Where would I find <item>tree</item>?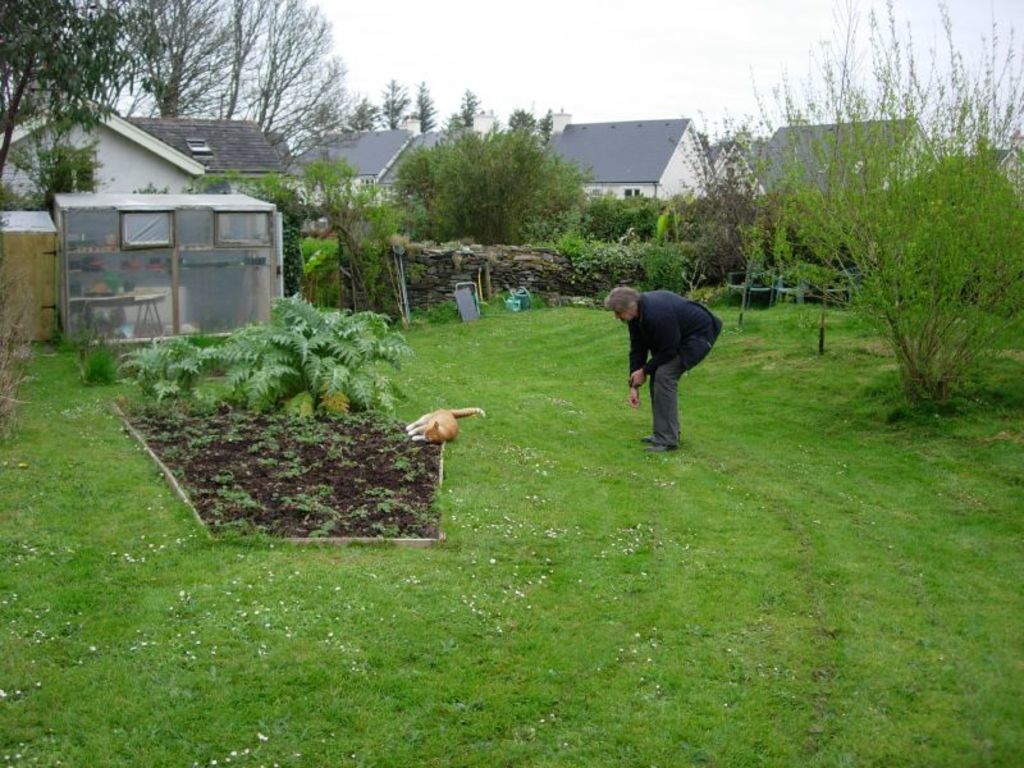
At bbox=(504, 108, 530, 138).
